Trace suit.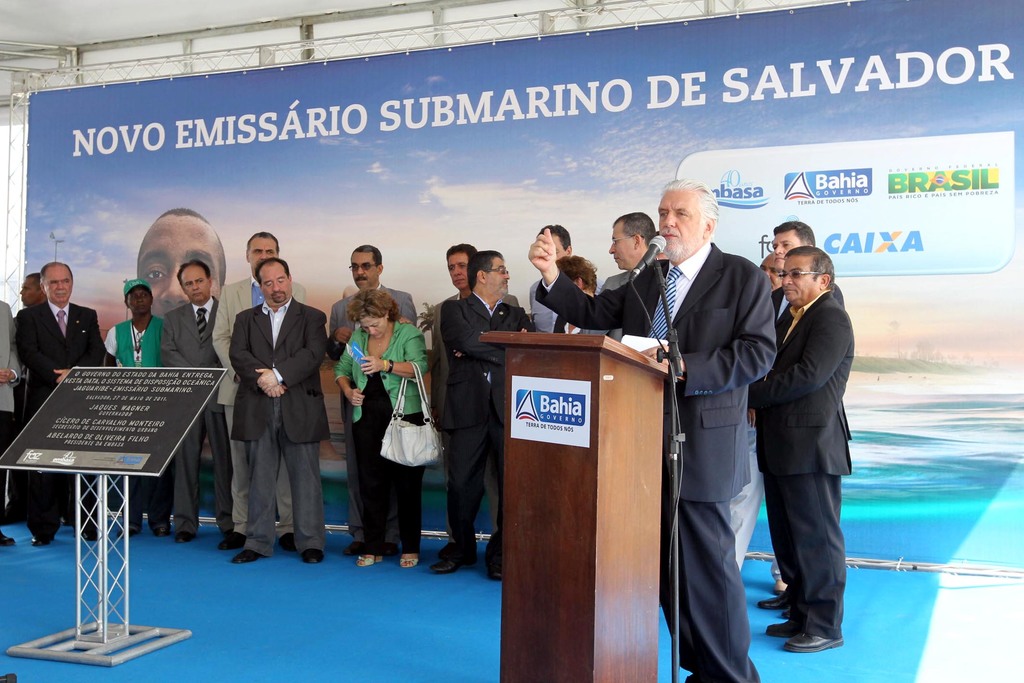
Traced to <region>769, 283, 853, 586</region>.
